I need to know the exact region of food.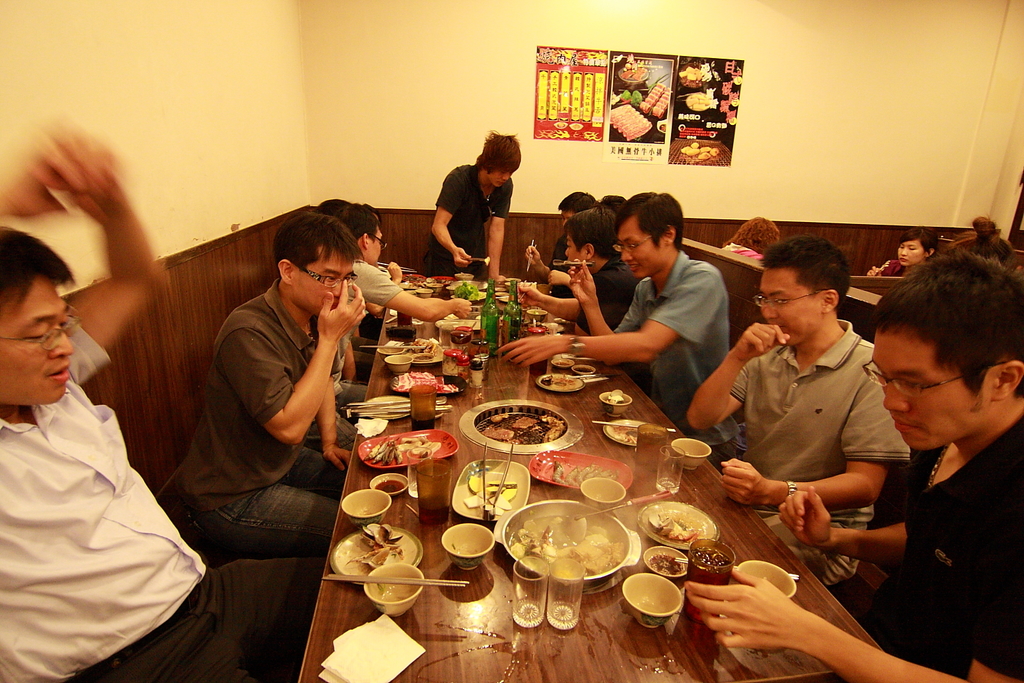
Region: 564 460 616 488.
